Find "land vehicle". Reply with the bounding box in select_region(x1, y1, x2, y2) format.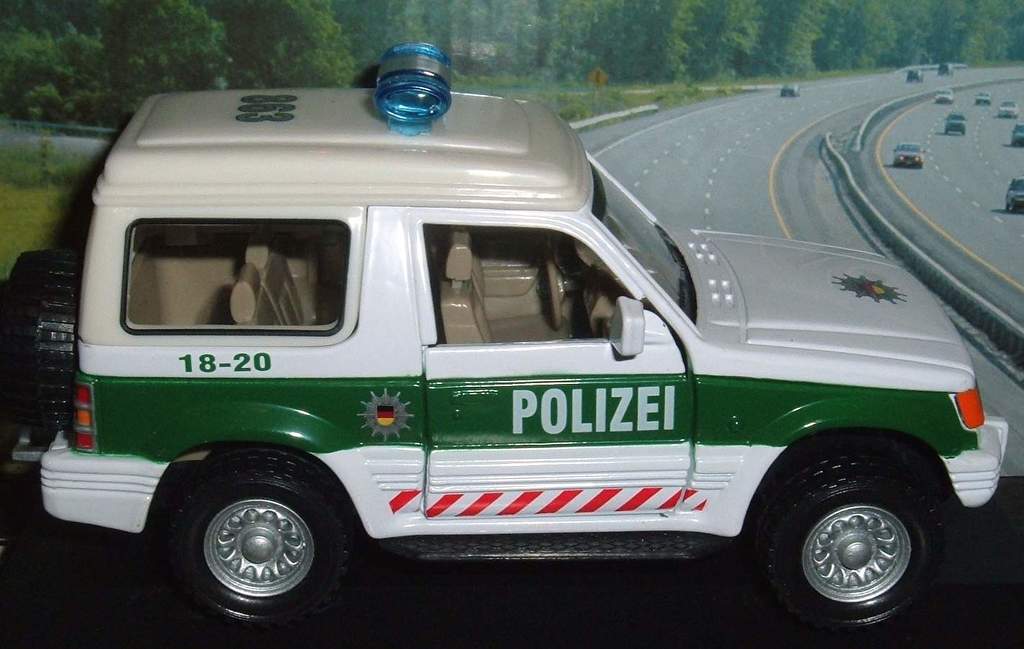
select_region(55, 29, 1023, 623).
